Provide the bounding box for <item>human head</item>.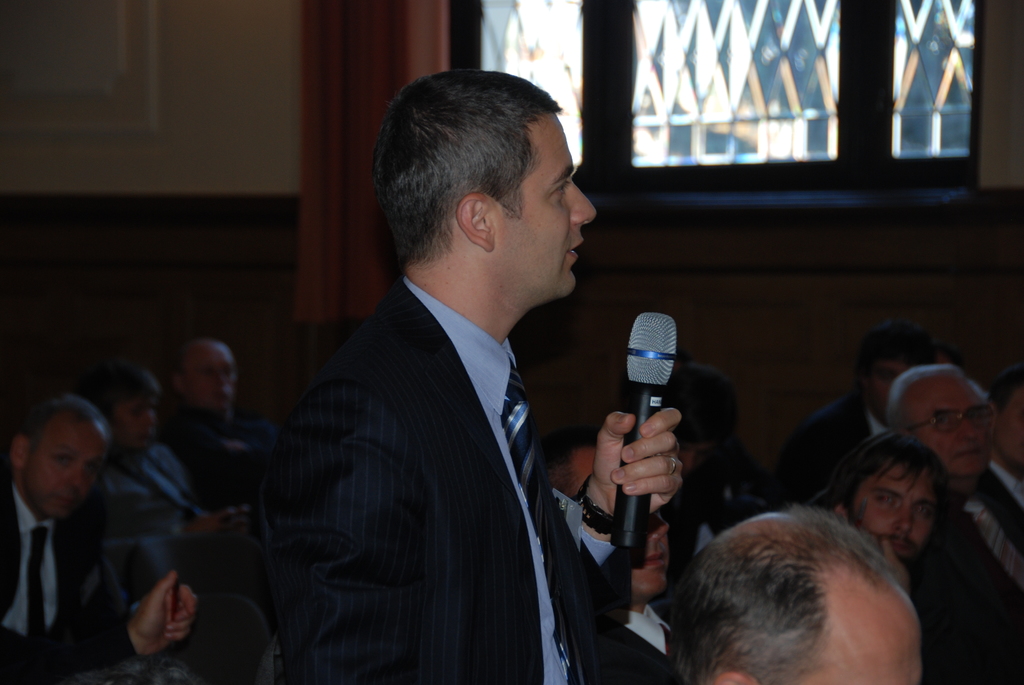
[169,331,237,413].
